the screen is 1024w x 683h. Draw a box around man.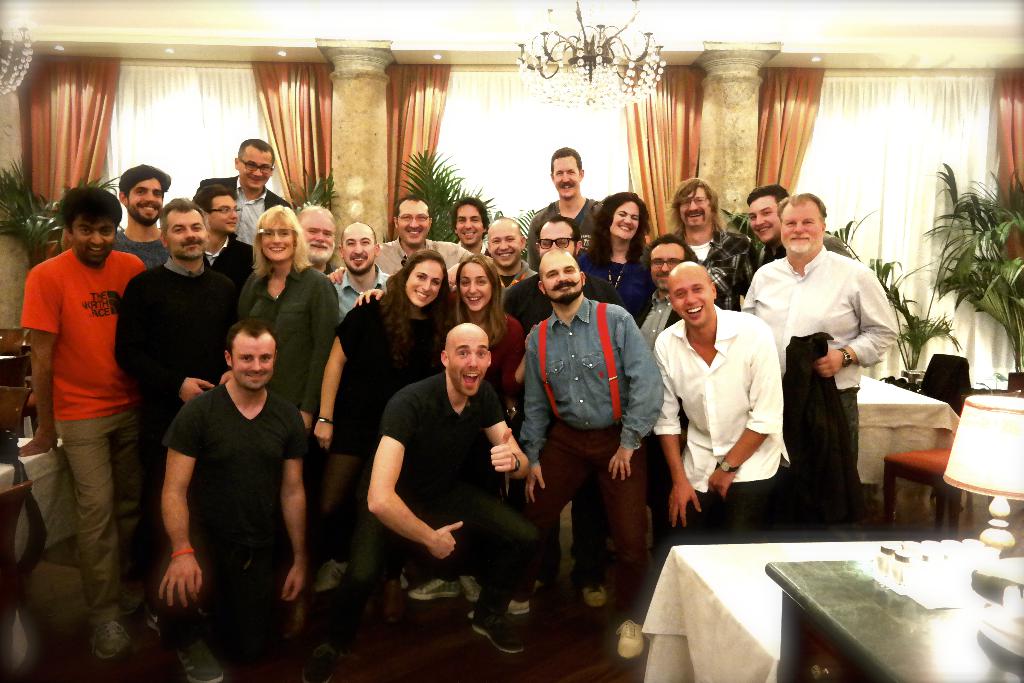
(left=502, top=211, right=621, bottom=608).
